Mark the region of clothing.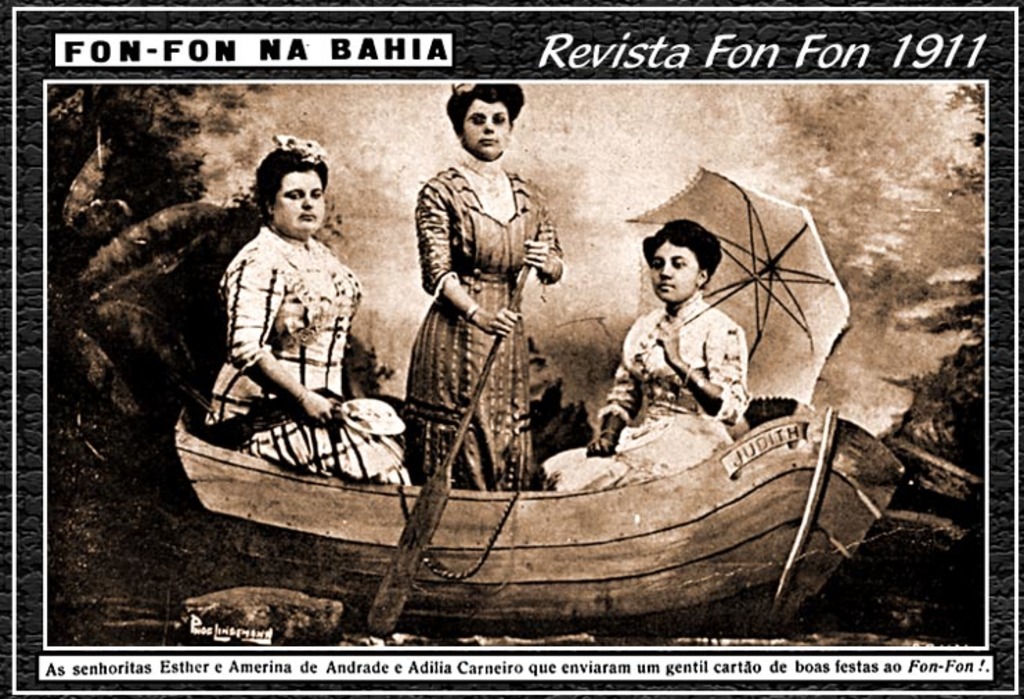
Region: (209, 226, 408, 482).
